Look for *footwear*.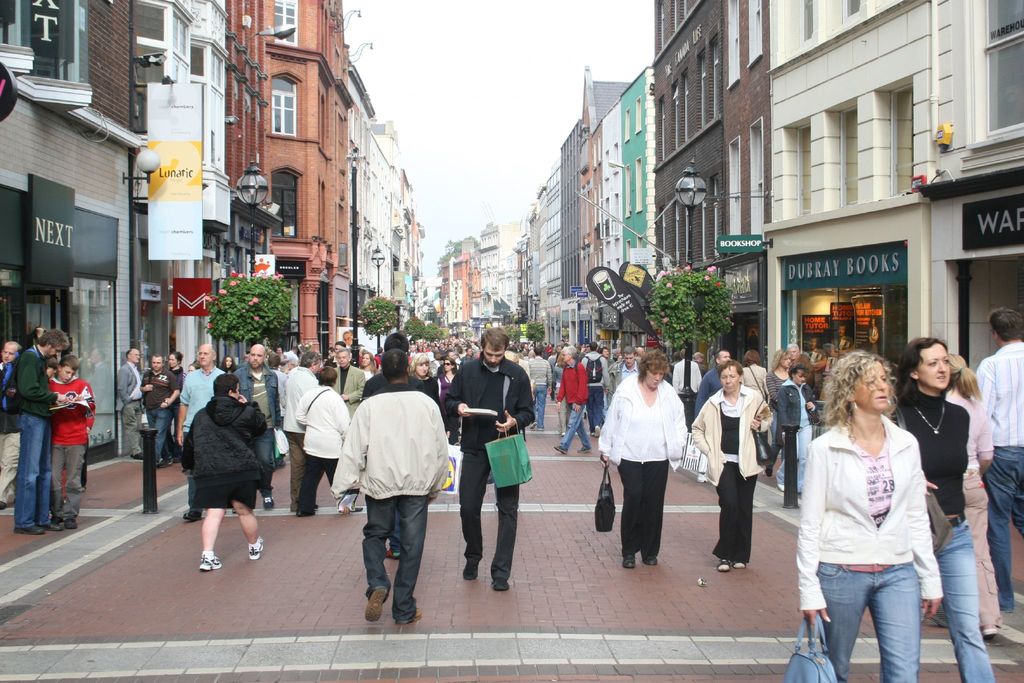
Found: [14,524,44,536].
